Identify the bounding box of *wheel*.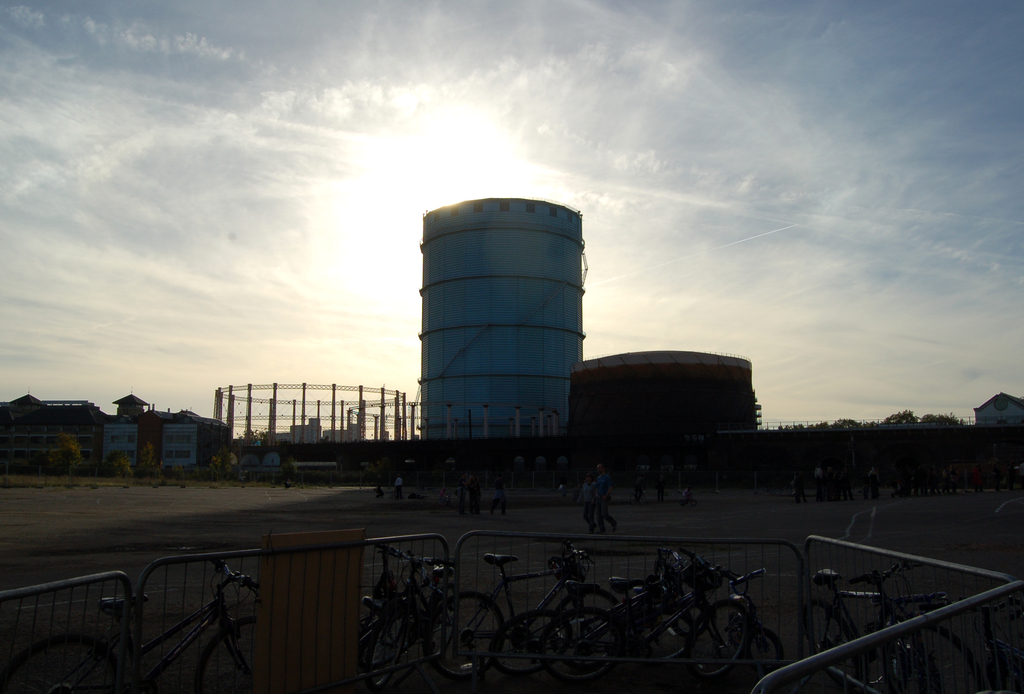
x1=416 y1=589 x2=508 y2=679.
